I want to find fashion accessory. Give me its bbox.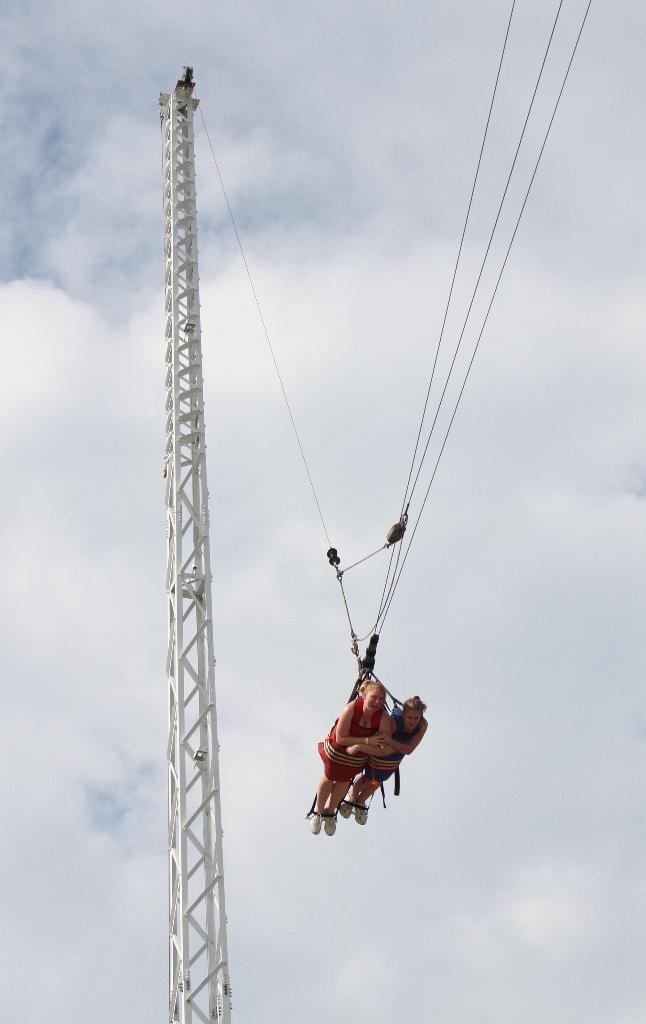
309:807:323:833.
